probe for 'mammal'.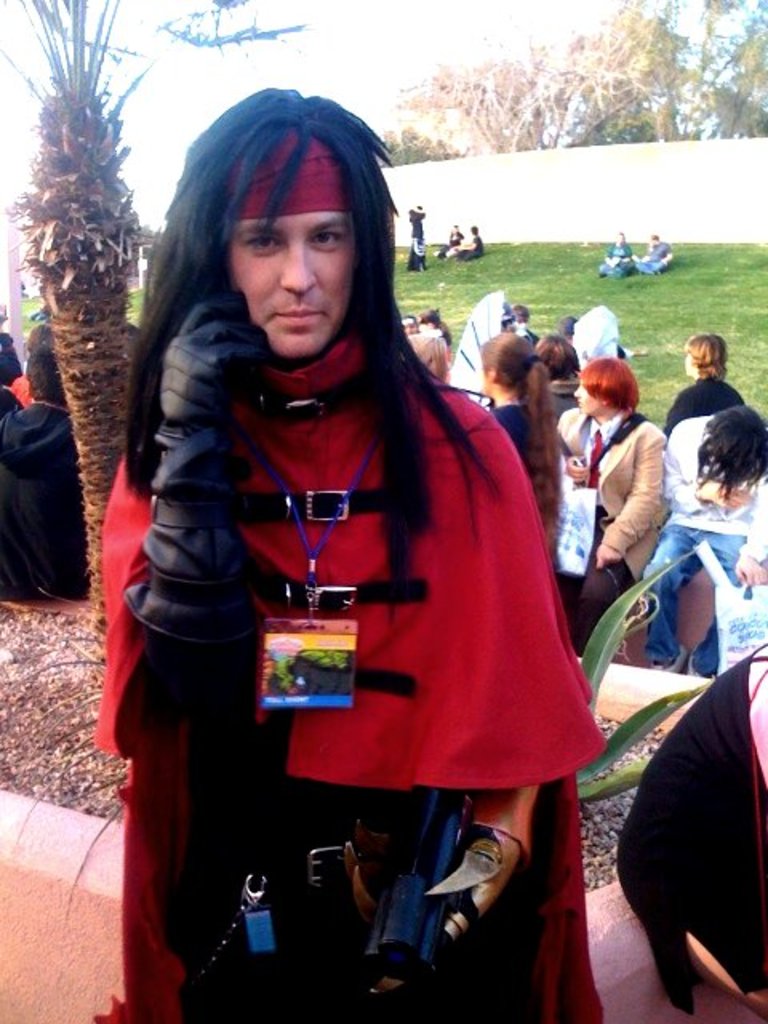
Probe result: x1=434 y1=221 x2=466 y2=261.
